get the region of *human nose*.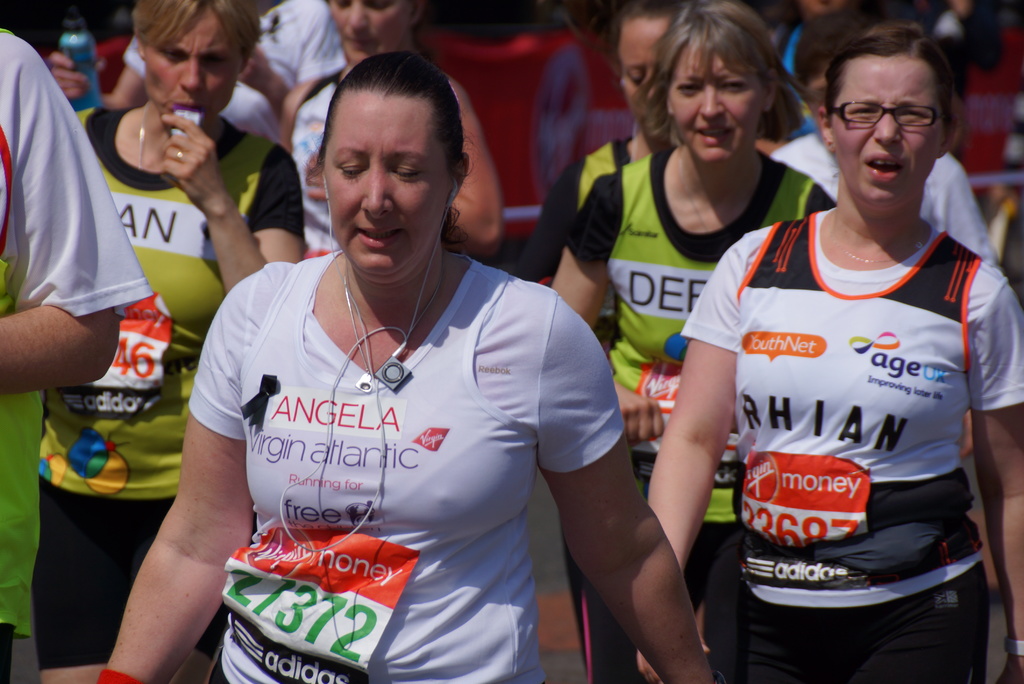
detection(358, 165, 394, 221).
